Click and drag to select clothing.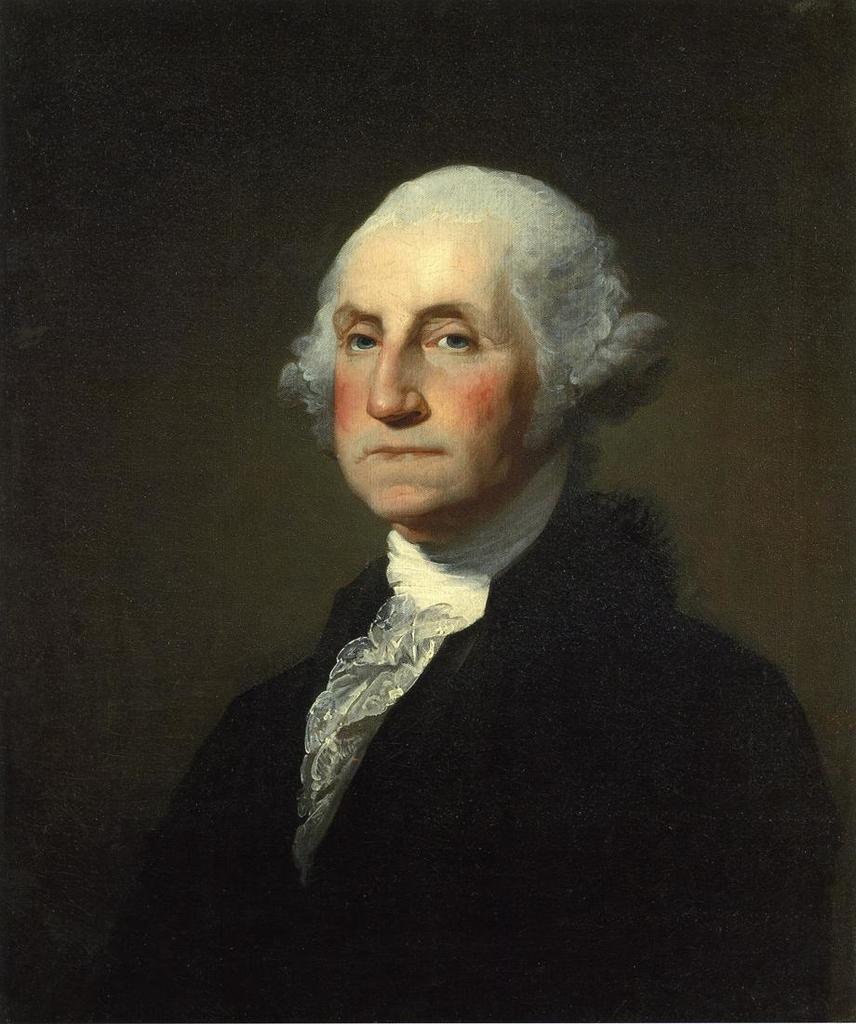
Selection: crop(197, 379, 820, 962).
